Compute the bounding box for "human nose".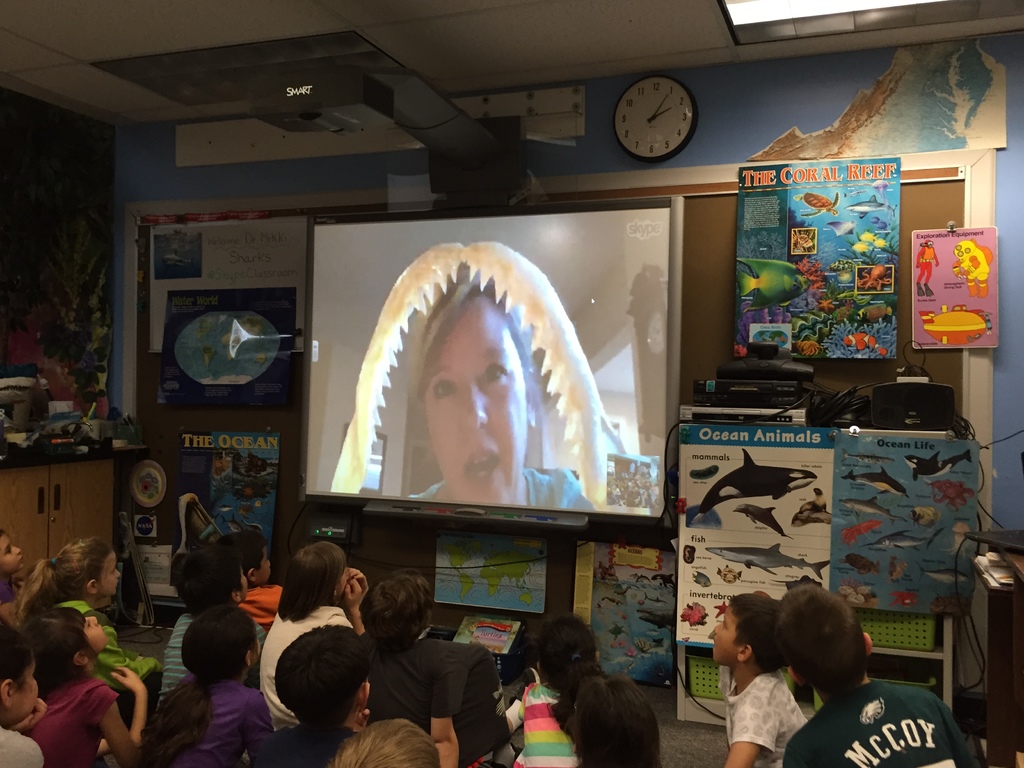
[x1=453, y1=387, x2=488, y2=429].
